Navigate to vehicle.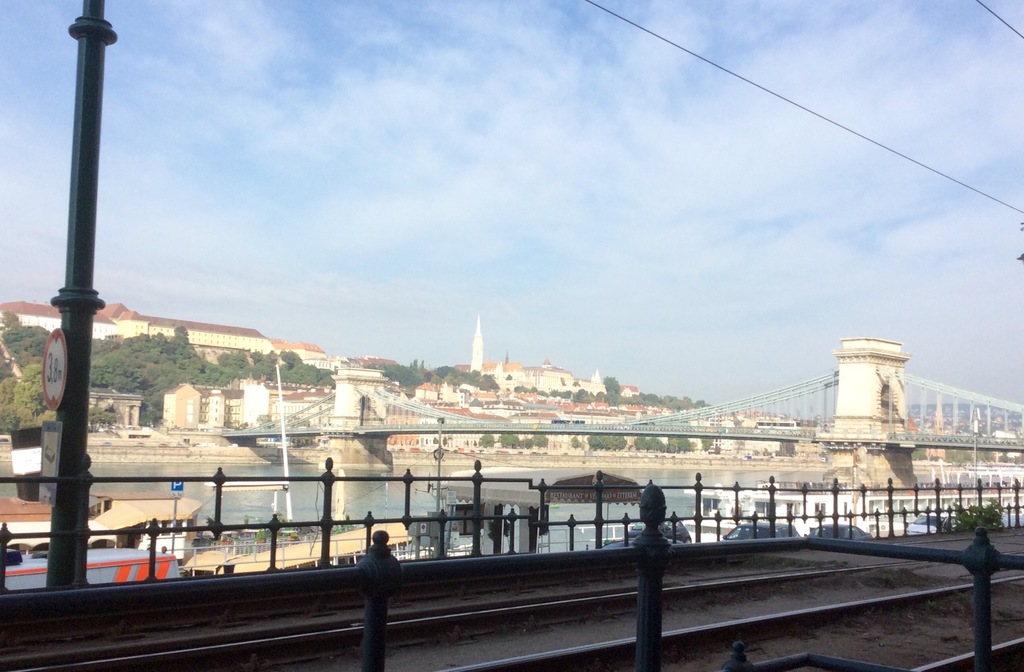
Navigation target: (604,532,685,552).
